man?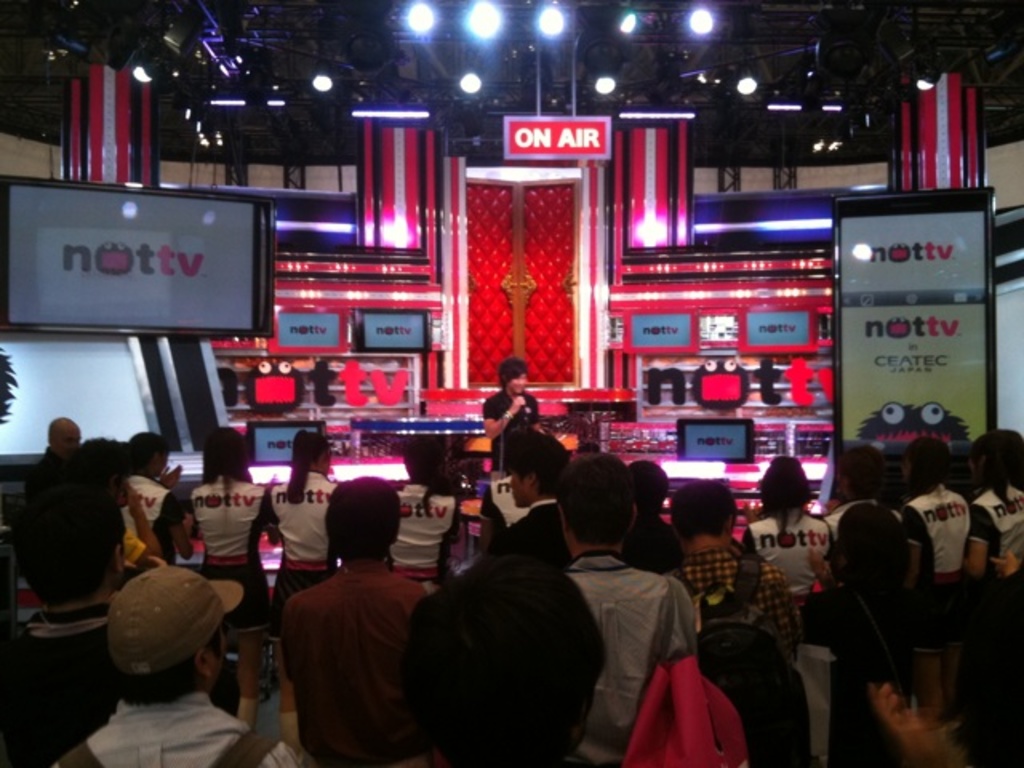
x1=58 y1=565 x2=294 y2=766
